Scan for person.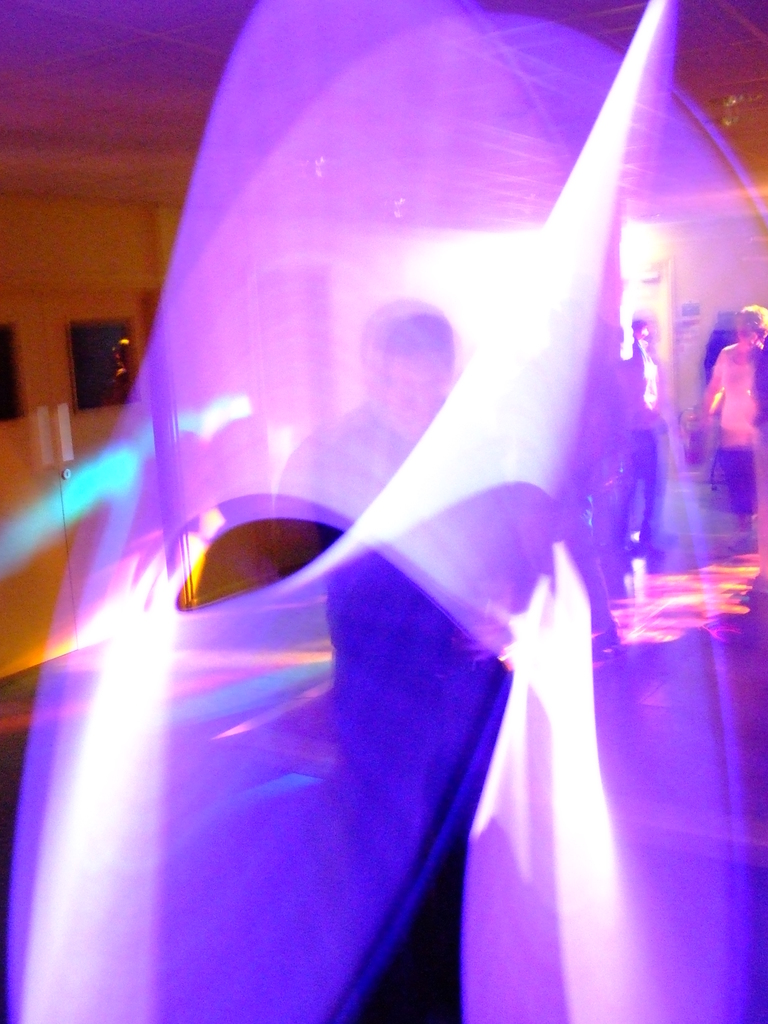
Scan result: (left=583, top=494, right=620, bottom=657).
